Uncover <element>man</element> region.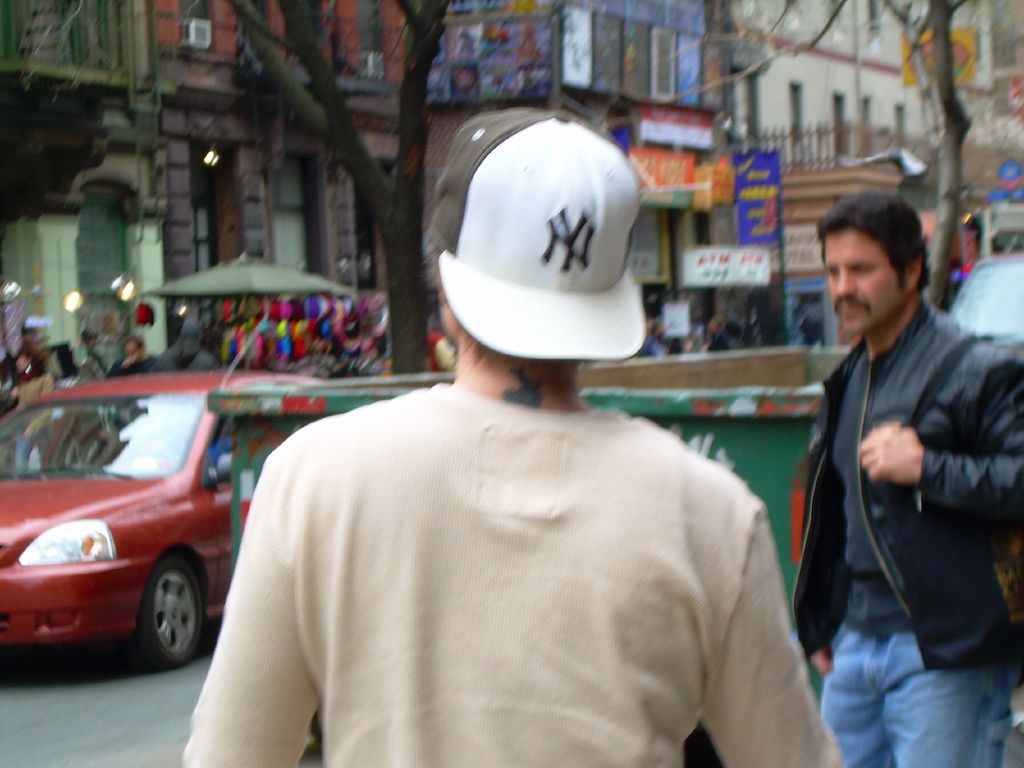
Uncovered: (x1=788, y1=189, x2=1023, y2=767).
